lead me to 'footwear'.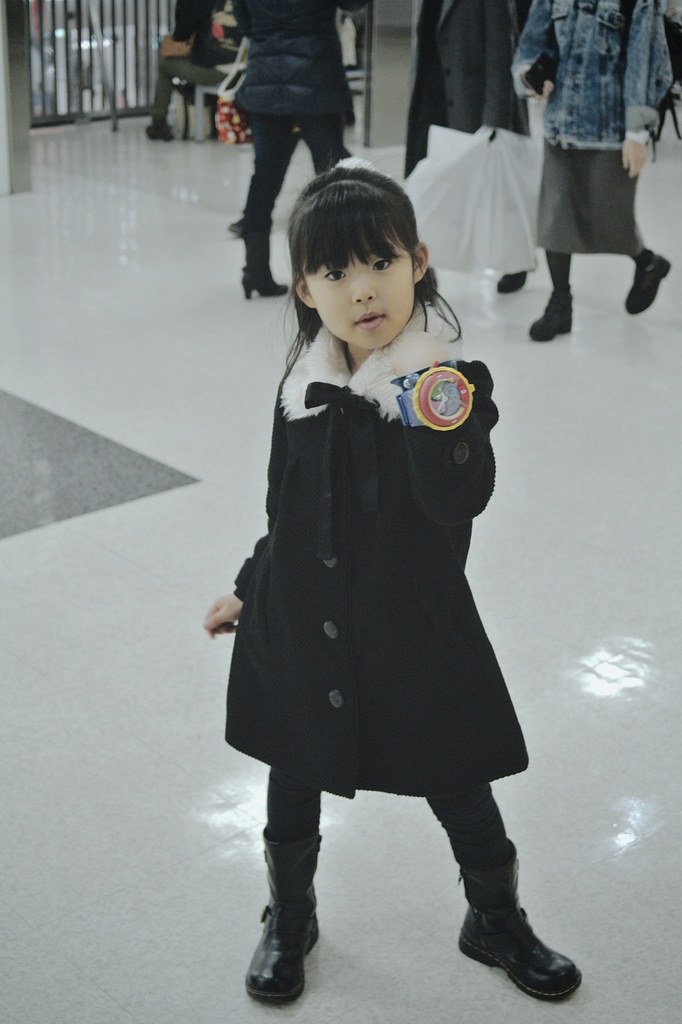
Lead to <bbox>531, 291, 573, 337</bbox>.
